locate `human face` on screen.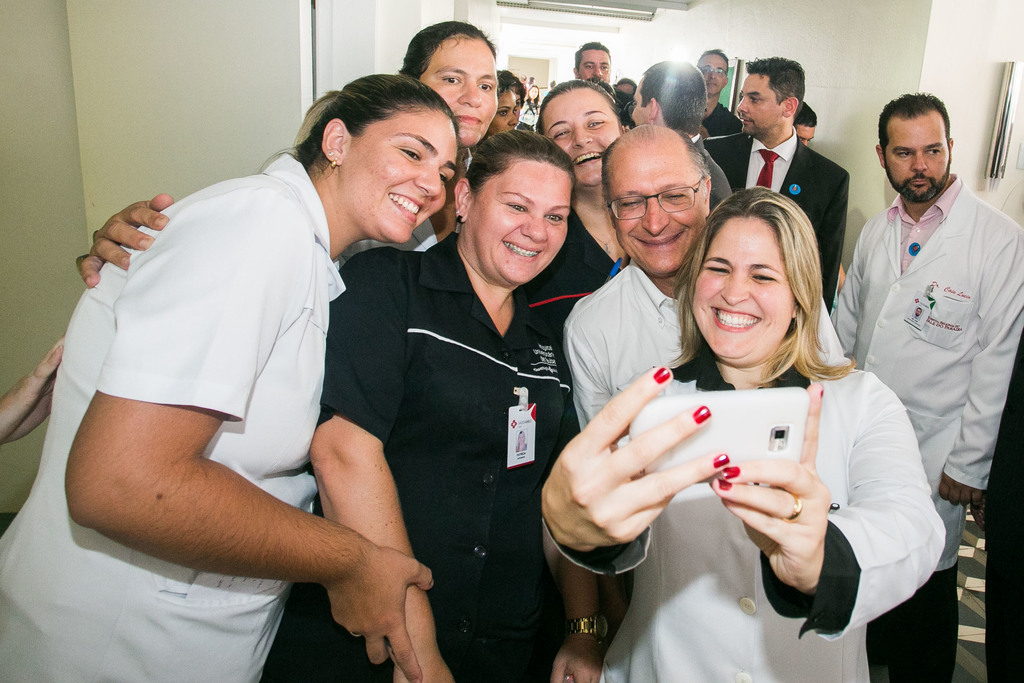
On screen at [x1=692, y1=216, x2=792, y2=367].
